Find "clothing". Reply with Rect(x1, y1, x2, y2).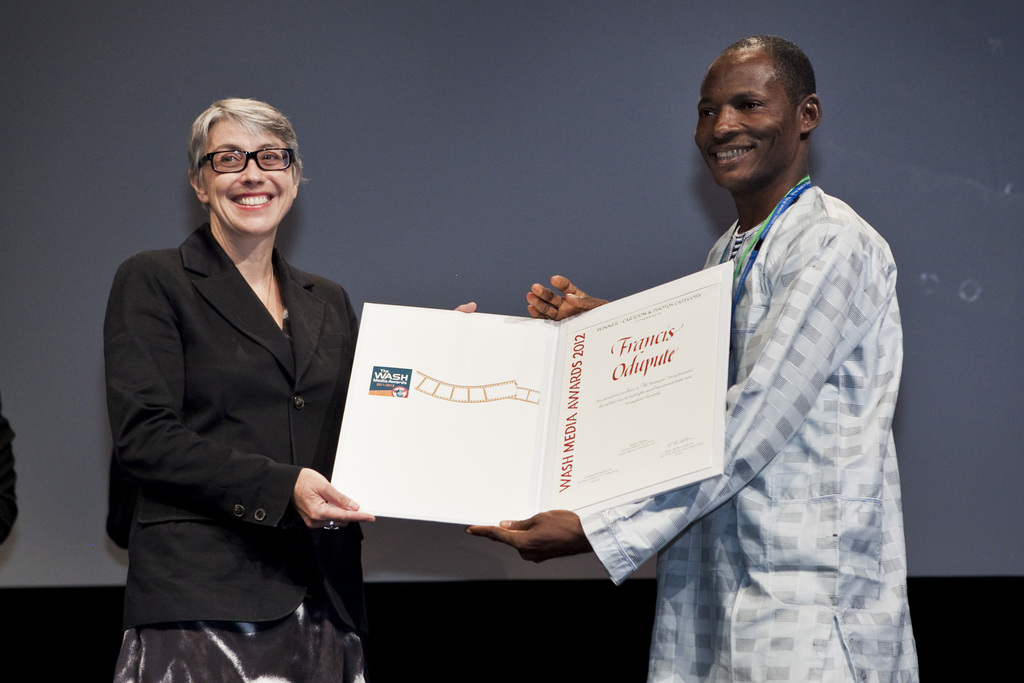
Rect(99, 217, 374, 682).
